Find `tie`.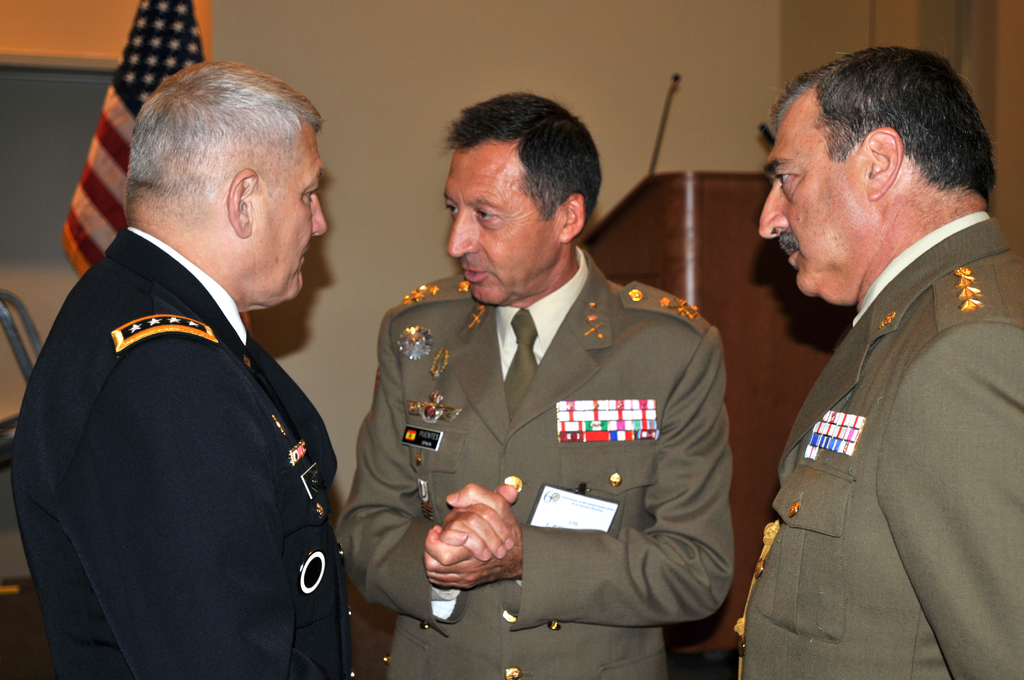
(left=504, top=306, right=539, bottom=417).
